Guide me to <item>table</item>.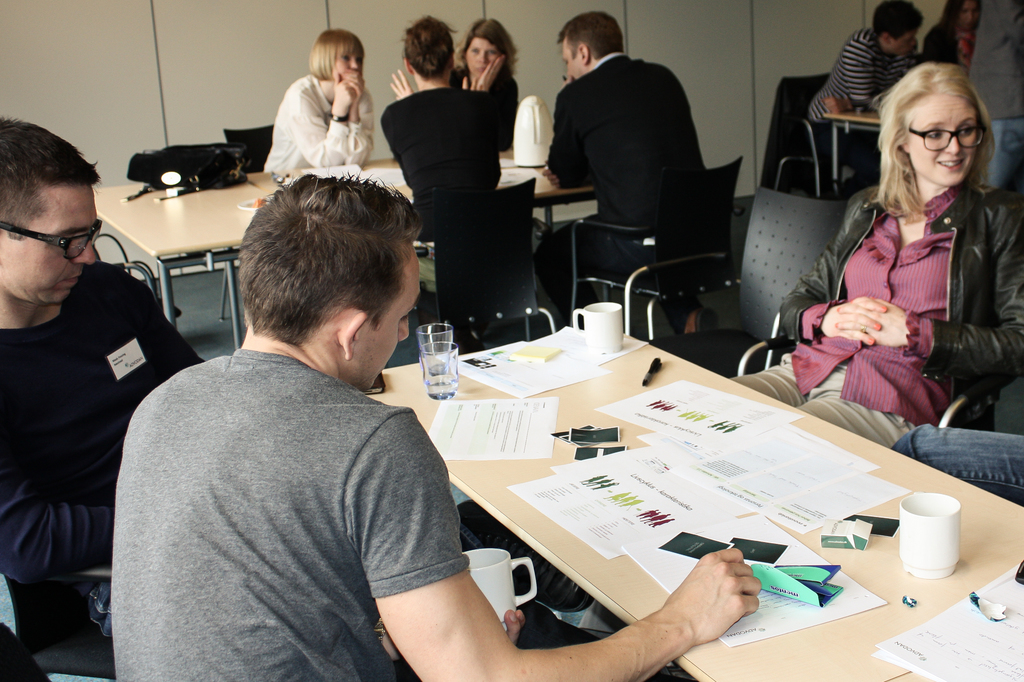
Guidance: 820 99 881 200.
